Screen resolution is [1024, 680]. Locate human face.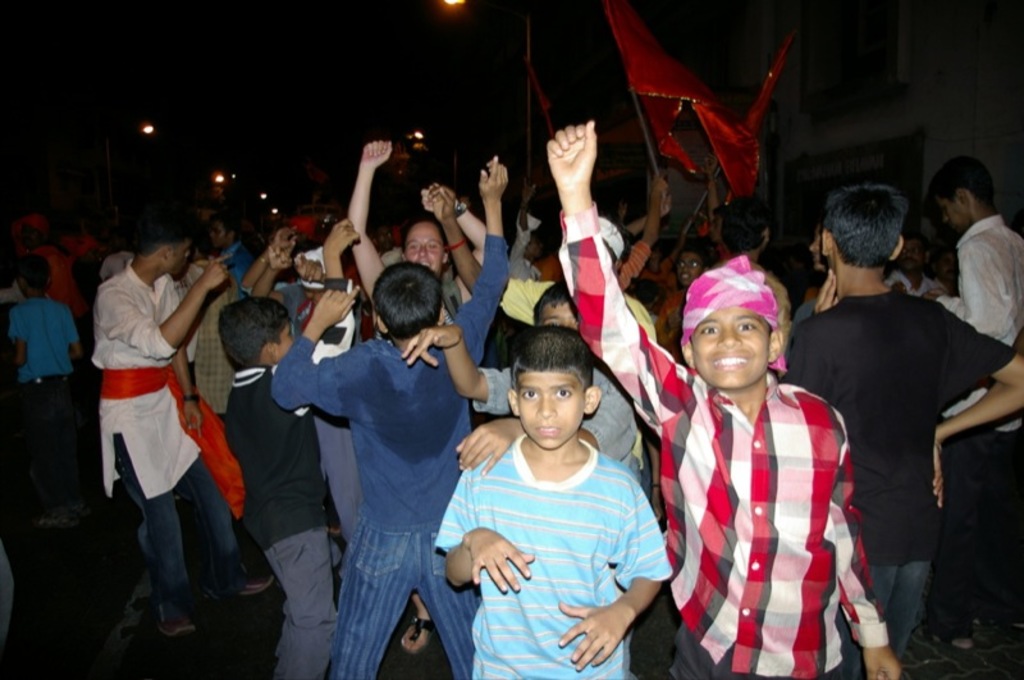
bbox=(165, 238, 191, 277).
